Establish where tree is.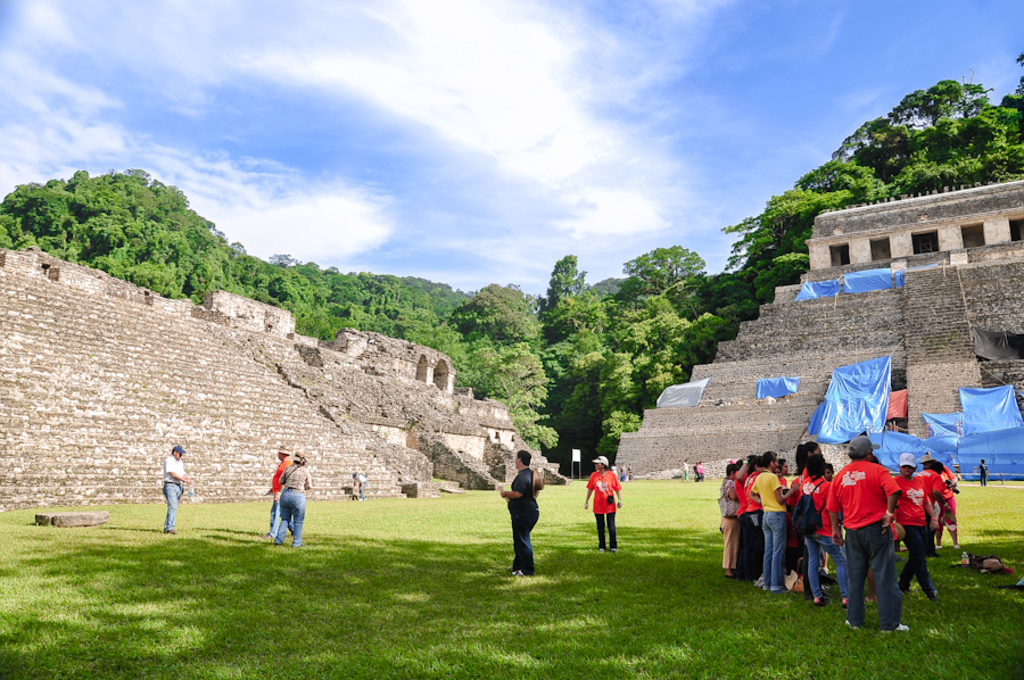
Established at <bbox>886, 141, 936, 185</bbox>.
